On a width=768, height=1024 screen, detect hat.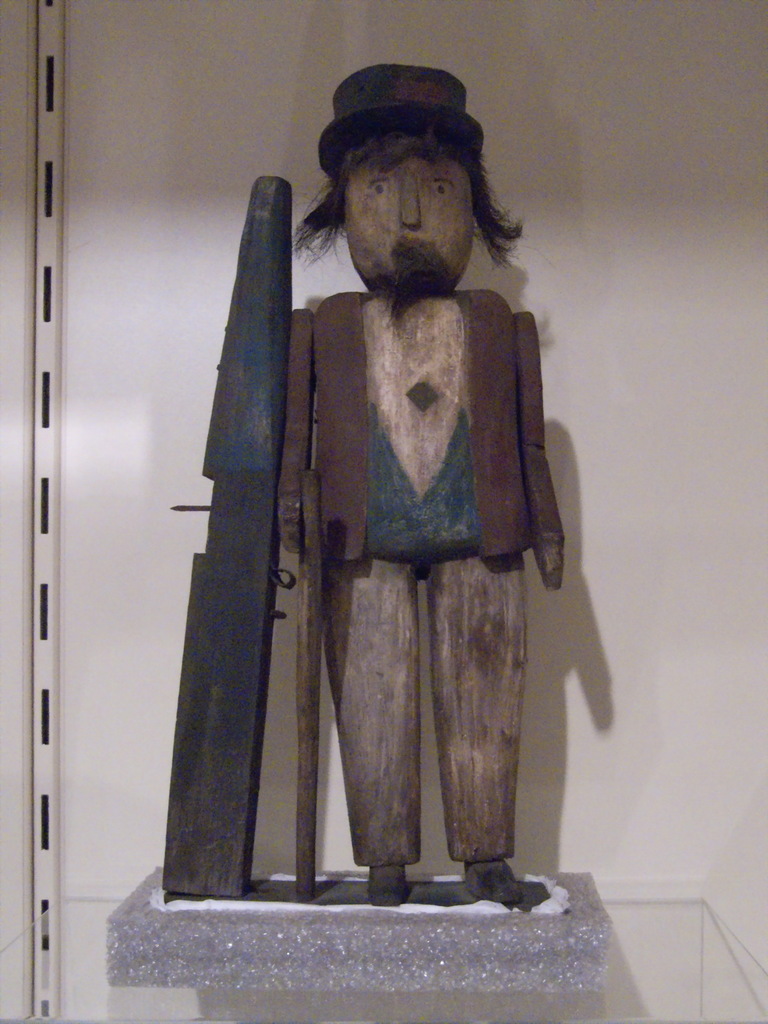
bbox(317, 60, 484, 177).
